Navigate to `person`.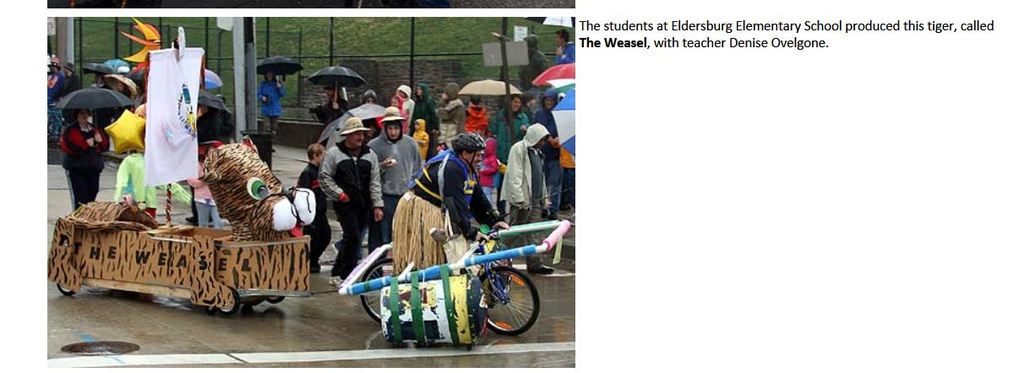
Navigation target: region(363, 109, 422, 235).
